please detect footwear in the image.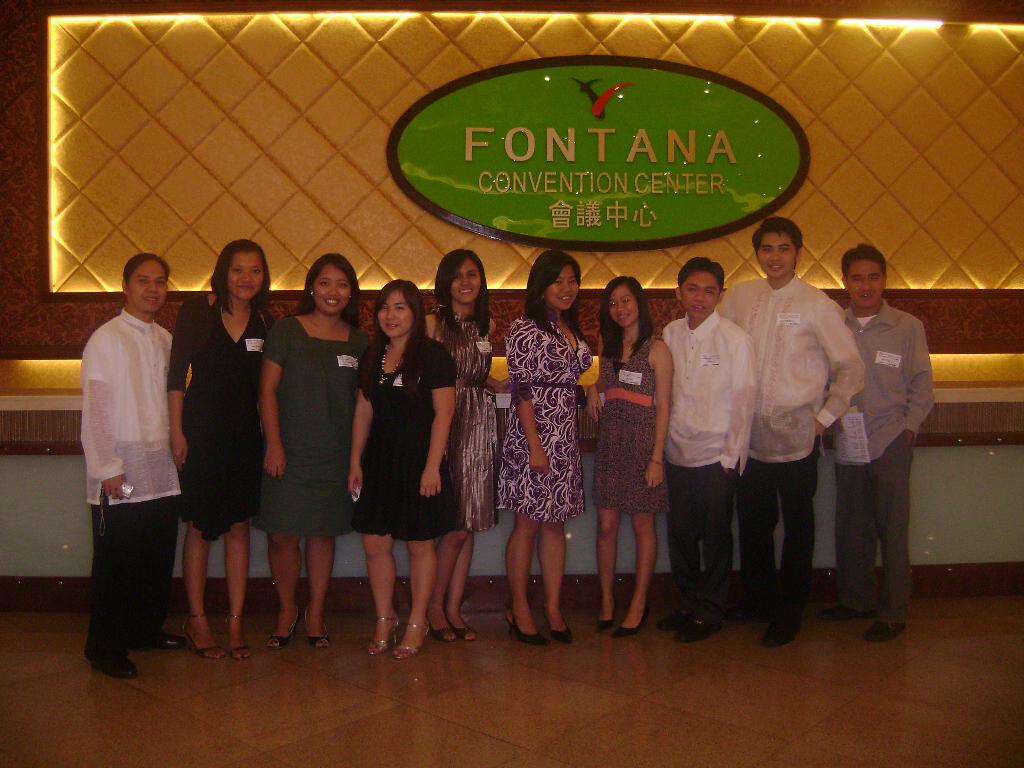
[675, 617, 719, 644].
